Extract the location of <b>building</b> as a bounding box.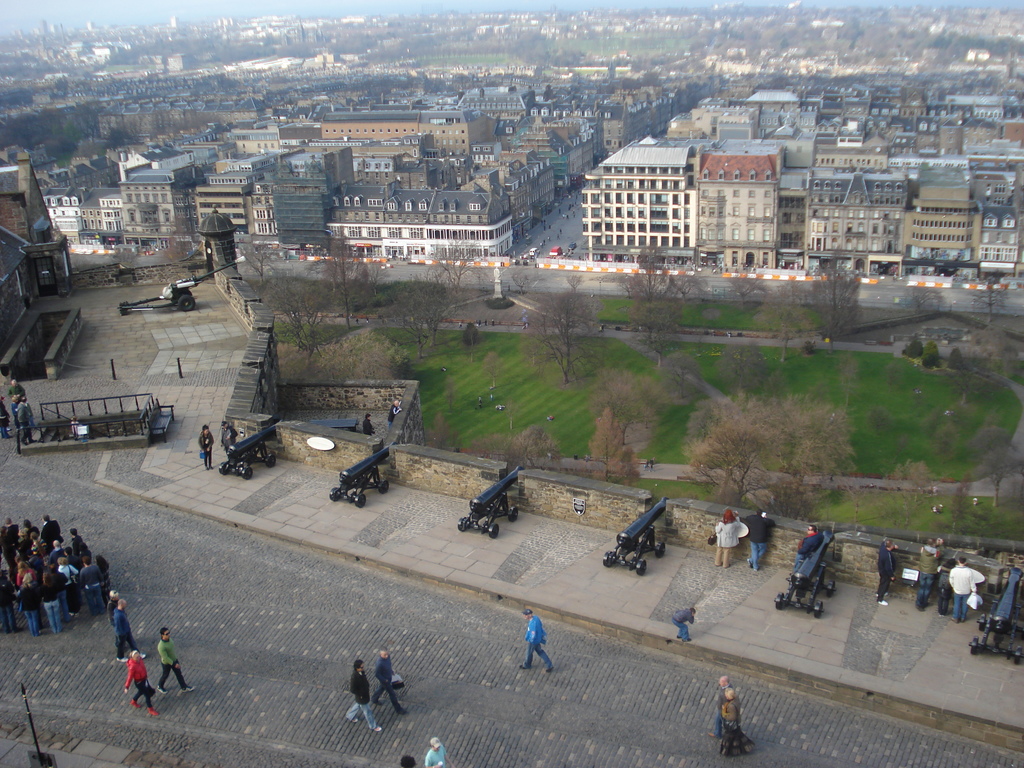
(x1=274, y1=106, x2=497, y2=164).
